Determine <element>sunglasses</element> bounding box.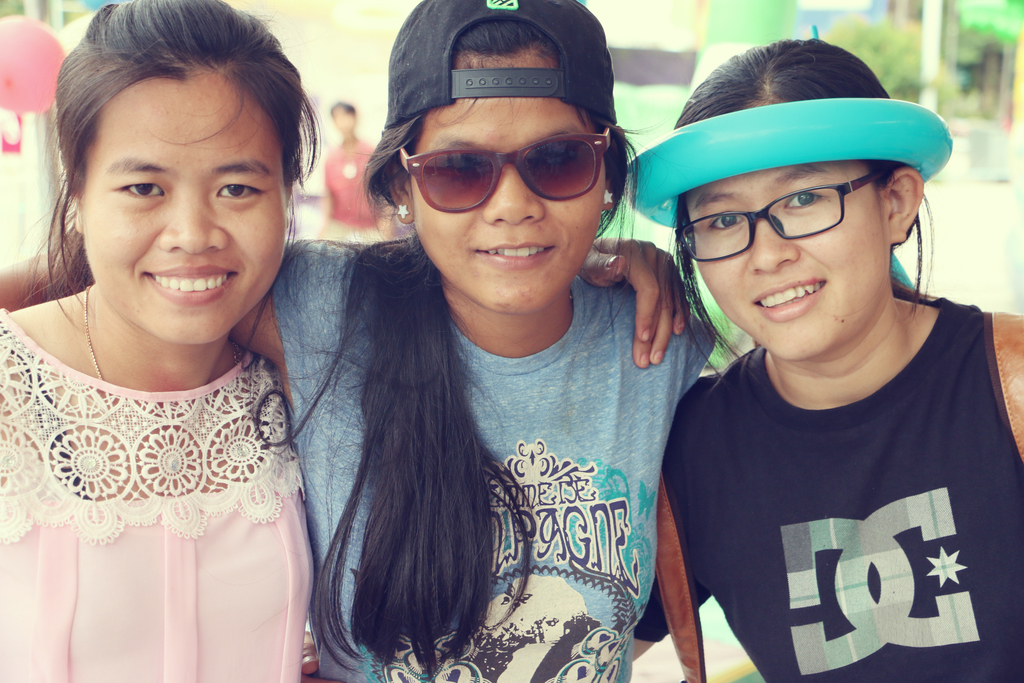
Determined: select_region(405, 127, 609, 211).
